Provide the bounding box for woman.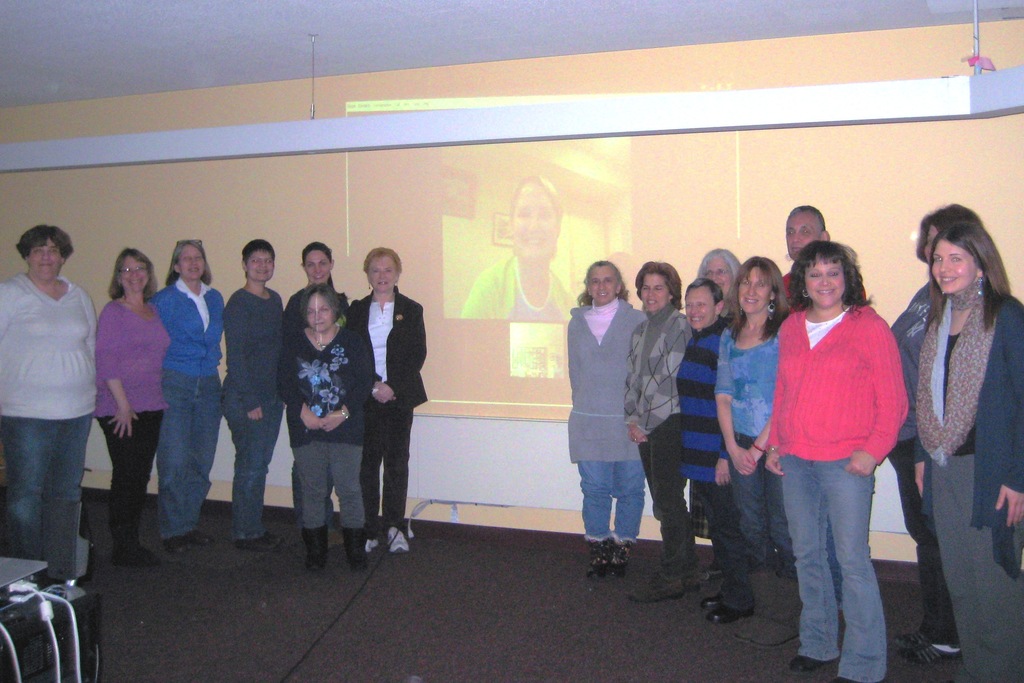
719, 257, 791, 651.
